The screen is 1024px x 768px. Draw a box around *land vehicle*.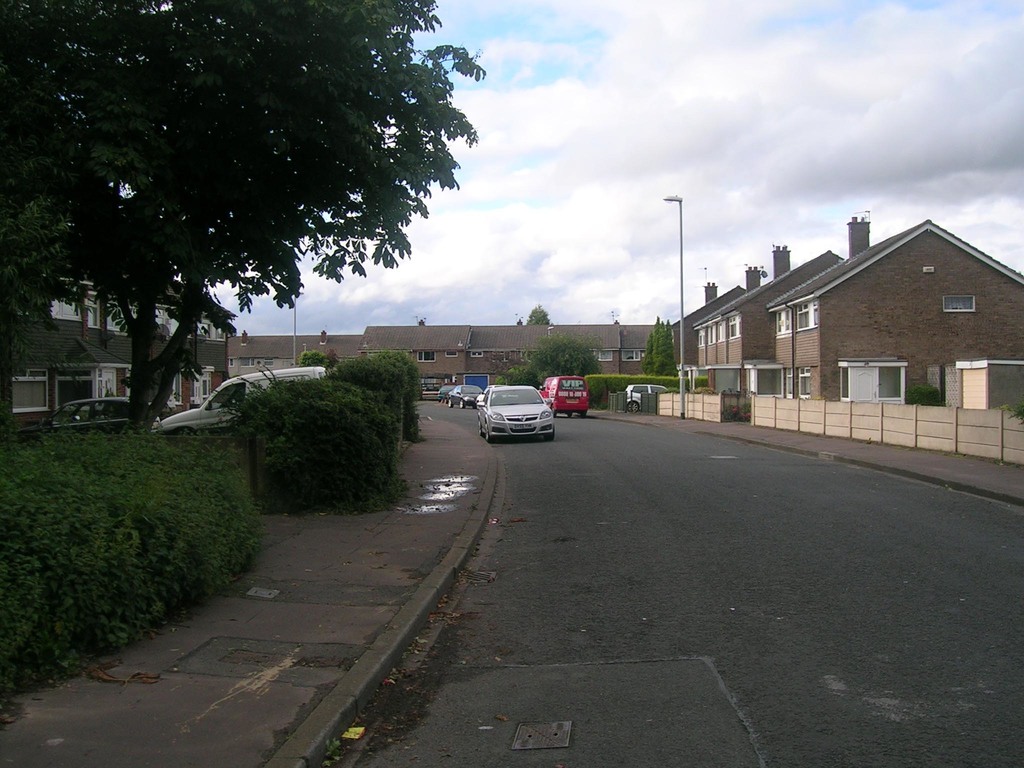
{"x1": 537, "y1": 374, "x2": 588, "y2": 419}.
